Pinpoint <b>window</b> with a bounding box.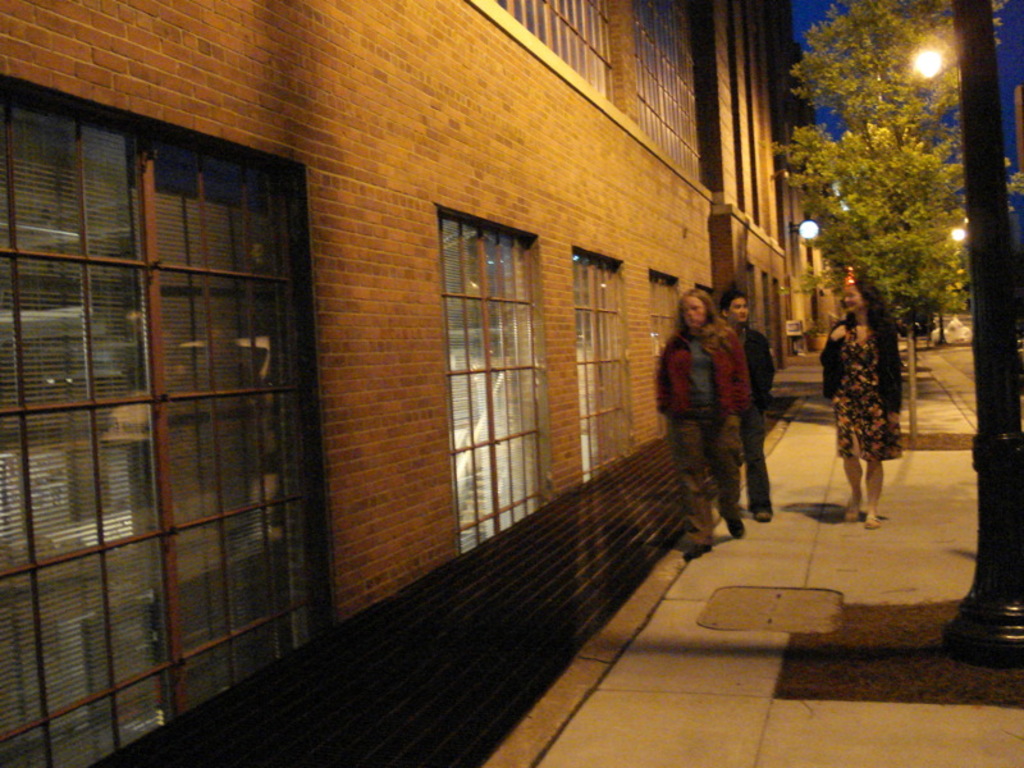
[x1=448, y1=169, x2=553, y2=532].
